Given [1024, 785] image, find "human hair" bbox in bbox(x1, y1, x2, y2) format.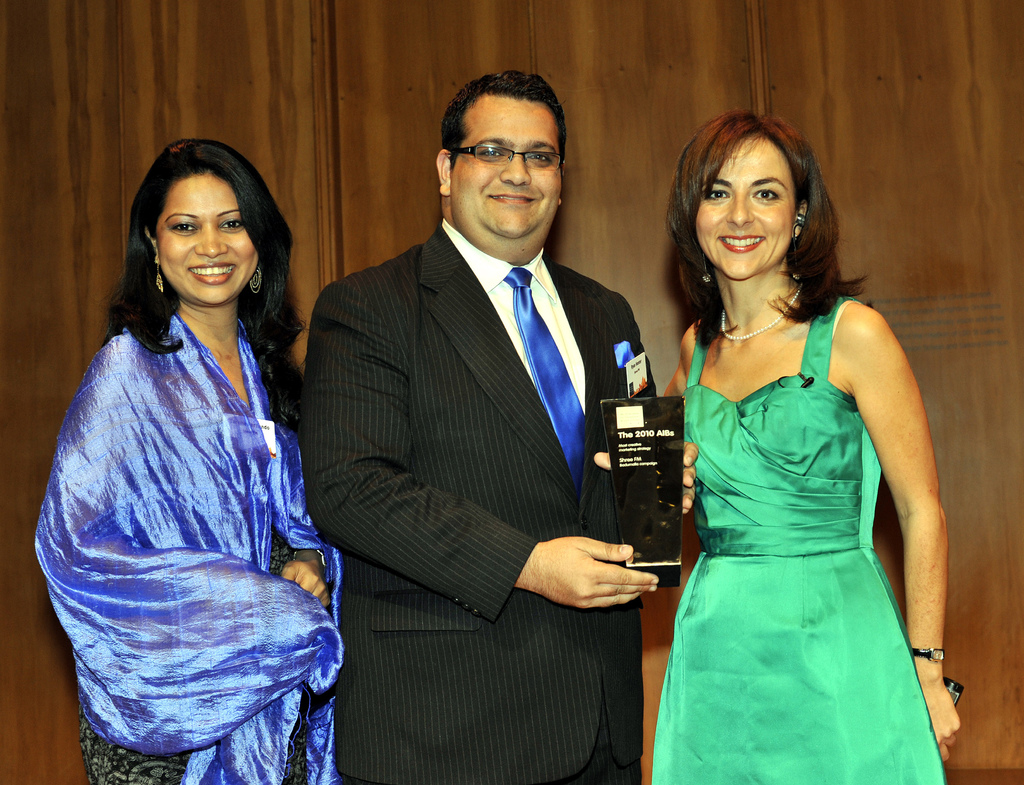
bbox(93, 136, 285, 387).
